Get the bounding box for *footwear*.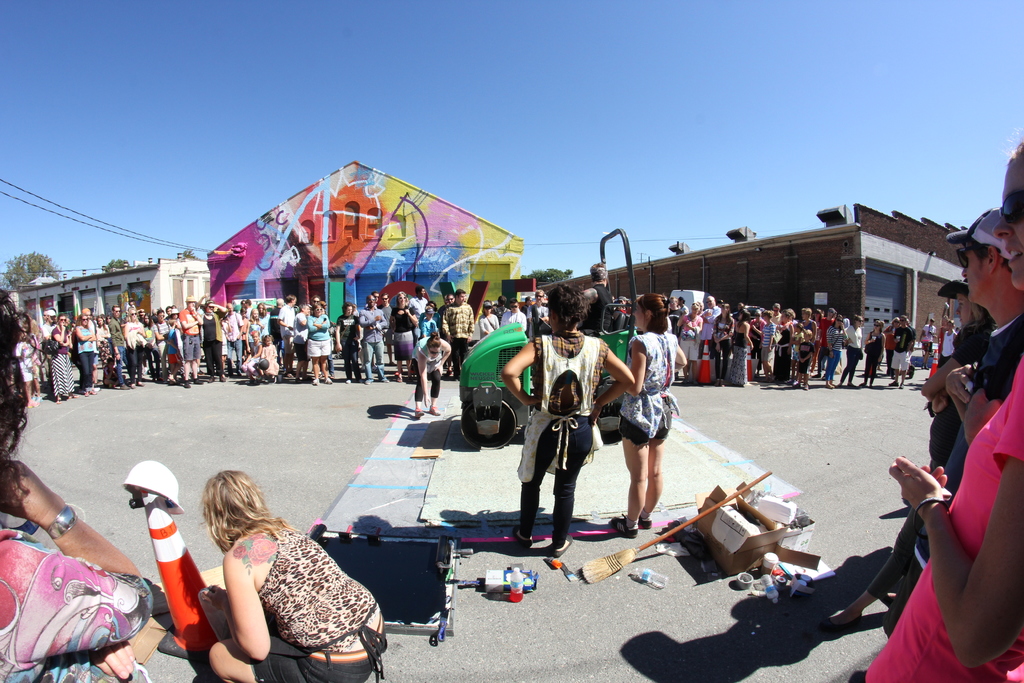
803, 384, 810, 391.
